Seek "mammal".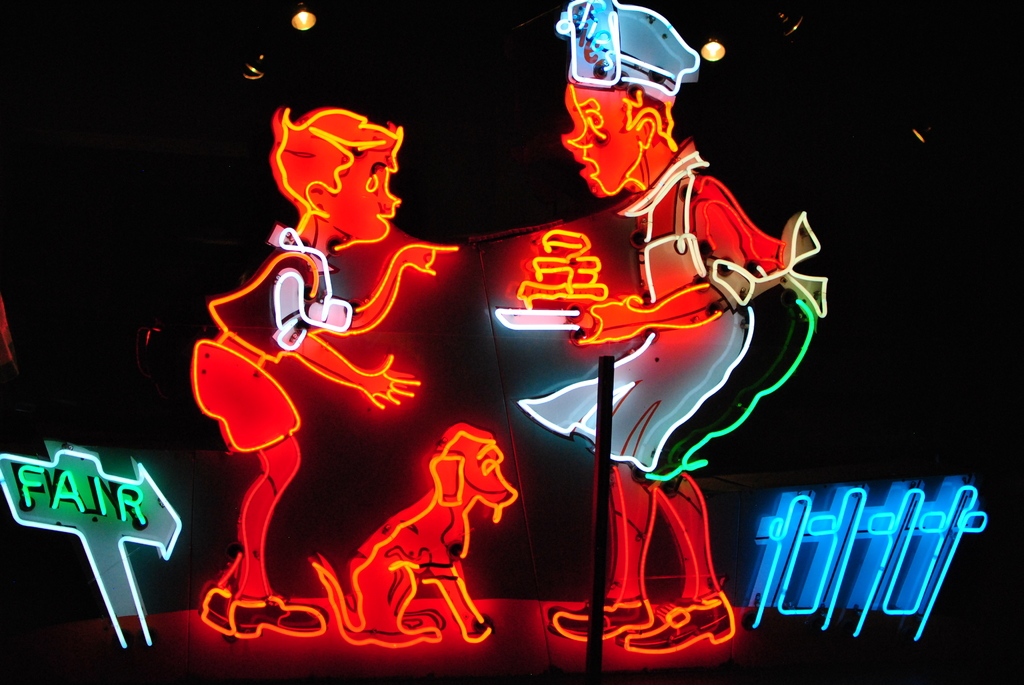
region(514, 0, 829, 657).
